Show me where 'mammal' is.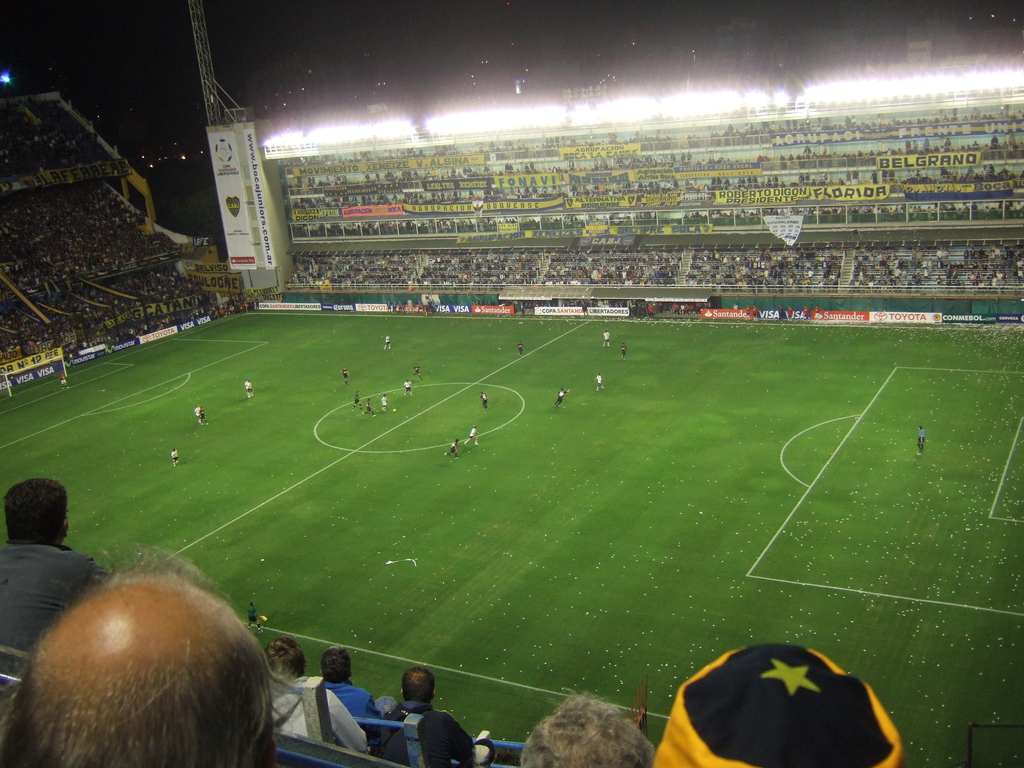
'mammal' is at 593 374 604 390.
